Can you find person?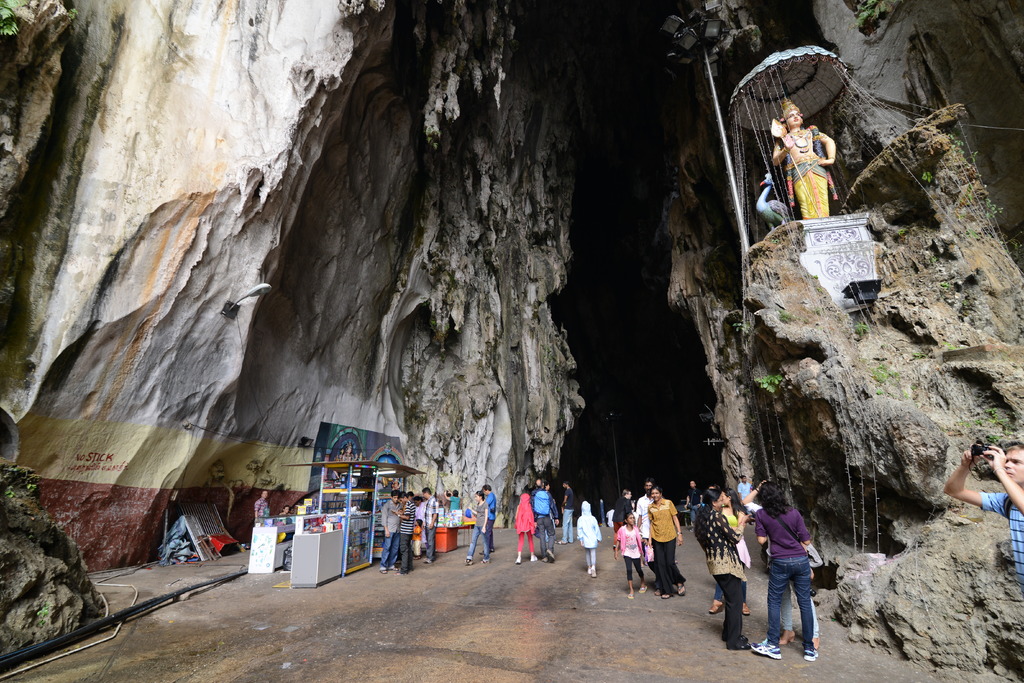
Yes, bounding box: select_region(509, 483, 538, 567).
